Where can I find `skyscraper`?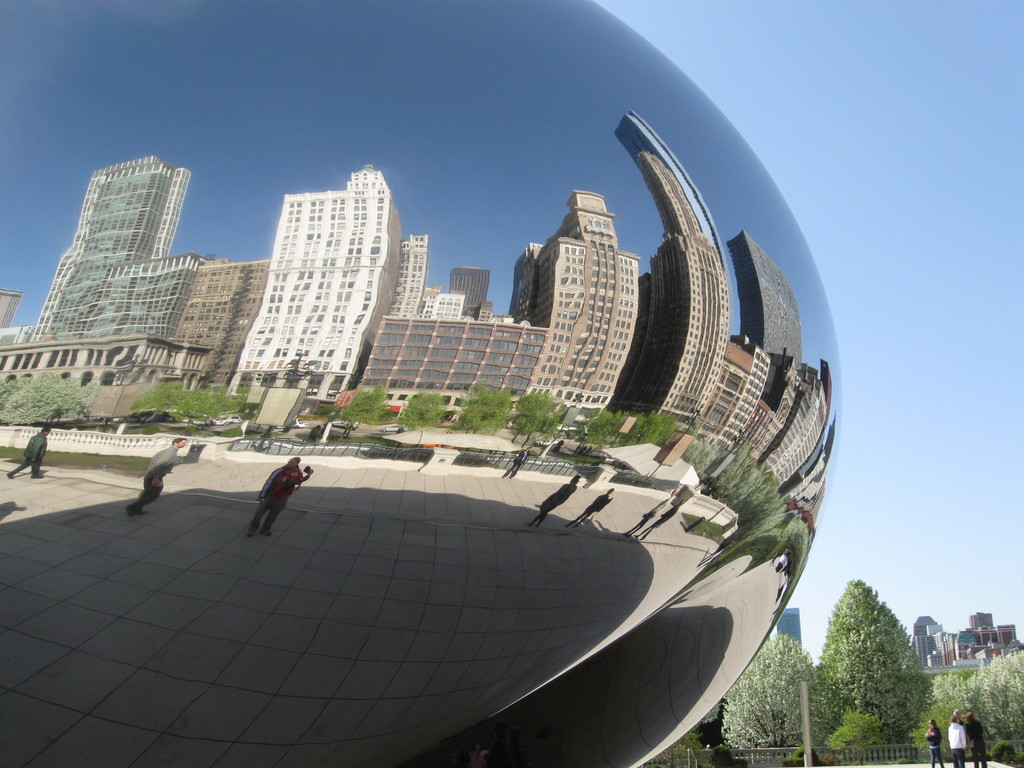
You can find it at [x1=227, y1=141, x2=395, y2=417].
